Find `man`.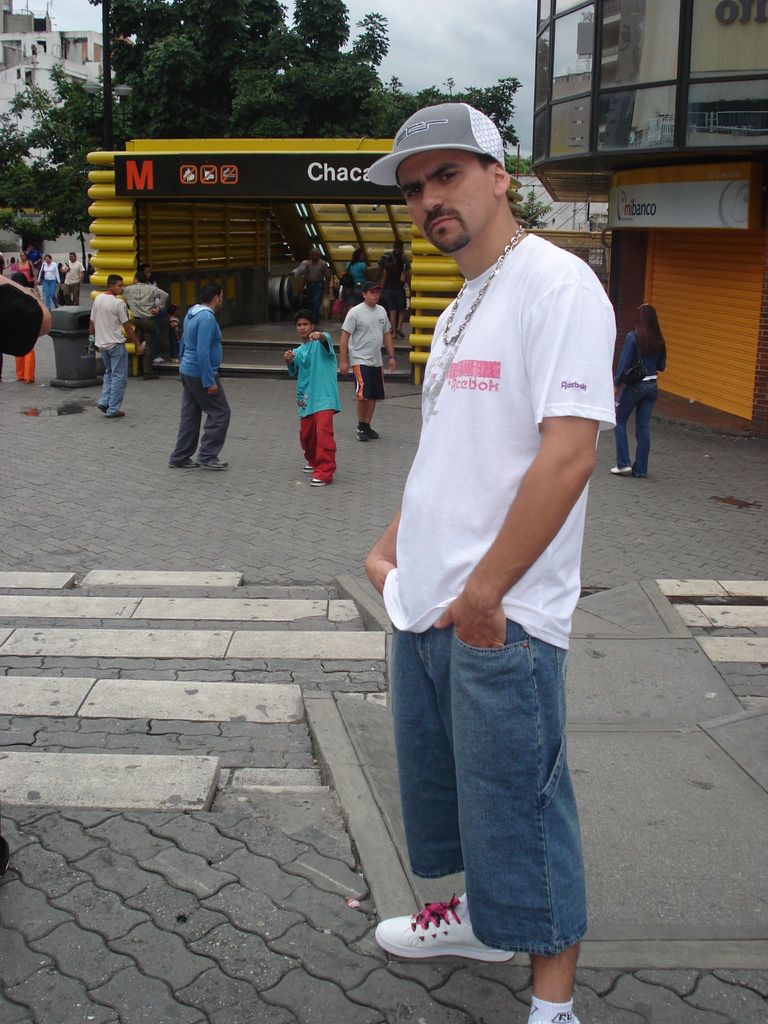
171, 282, 230, 471.
